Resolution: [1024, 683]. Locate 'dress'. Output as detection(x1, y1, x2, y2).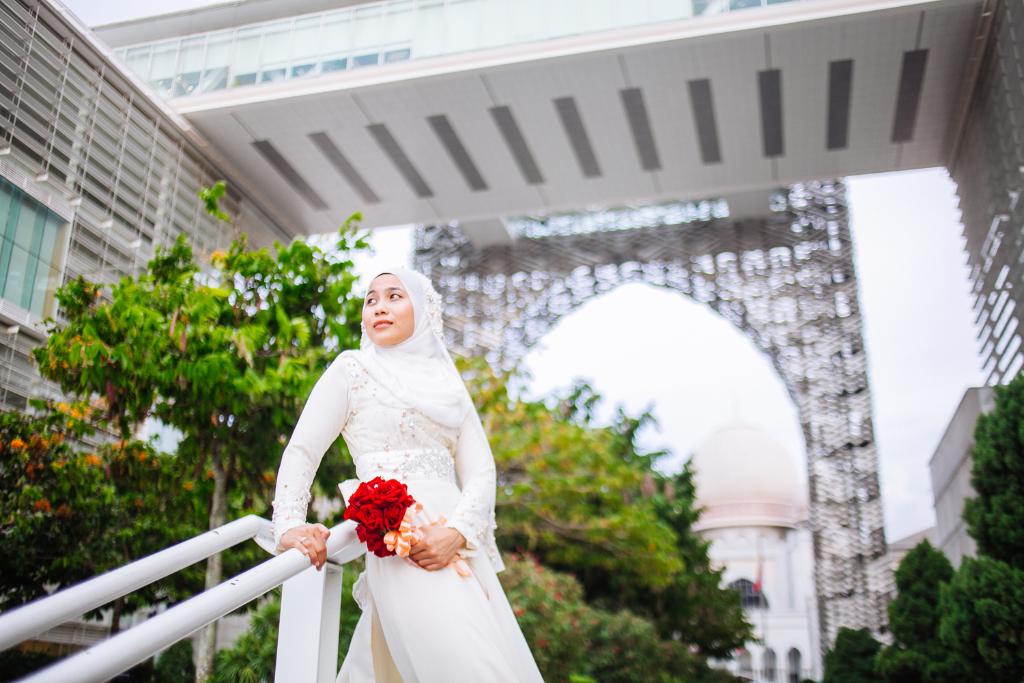
detection(282, 256, 545, 663).
